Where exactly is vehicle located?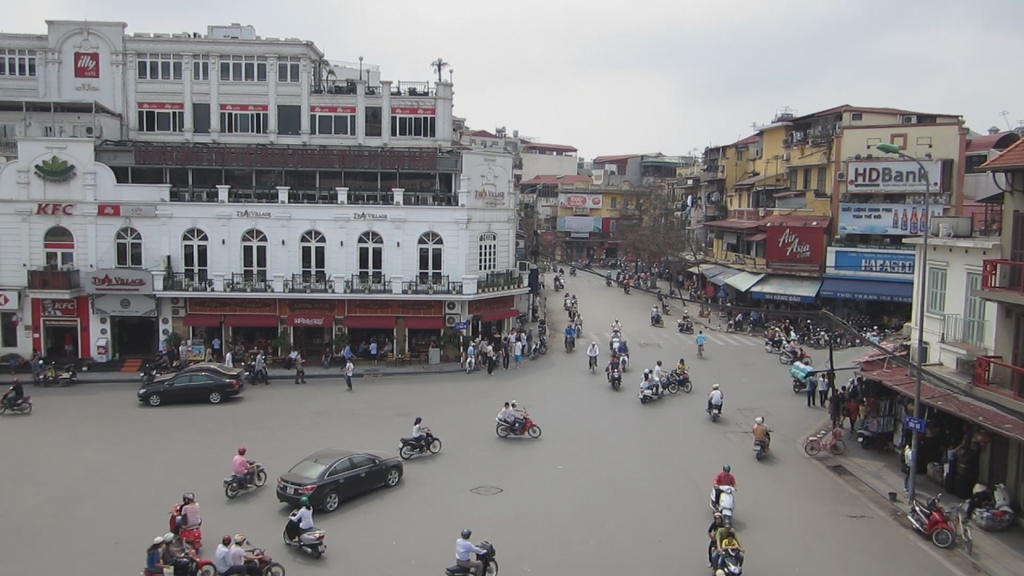
Its bounding box is 706:482:737:518.
